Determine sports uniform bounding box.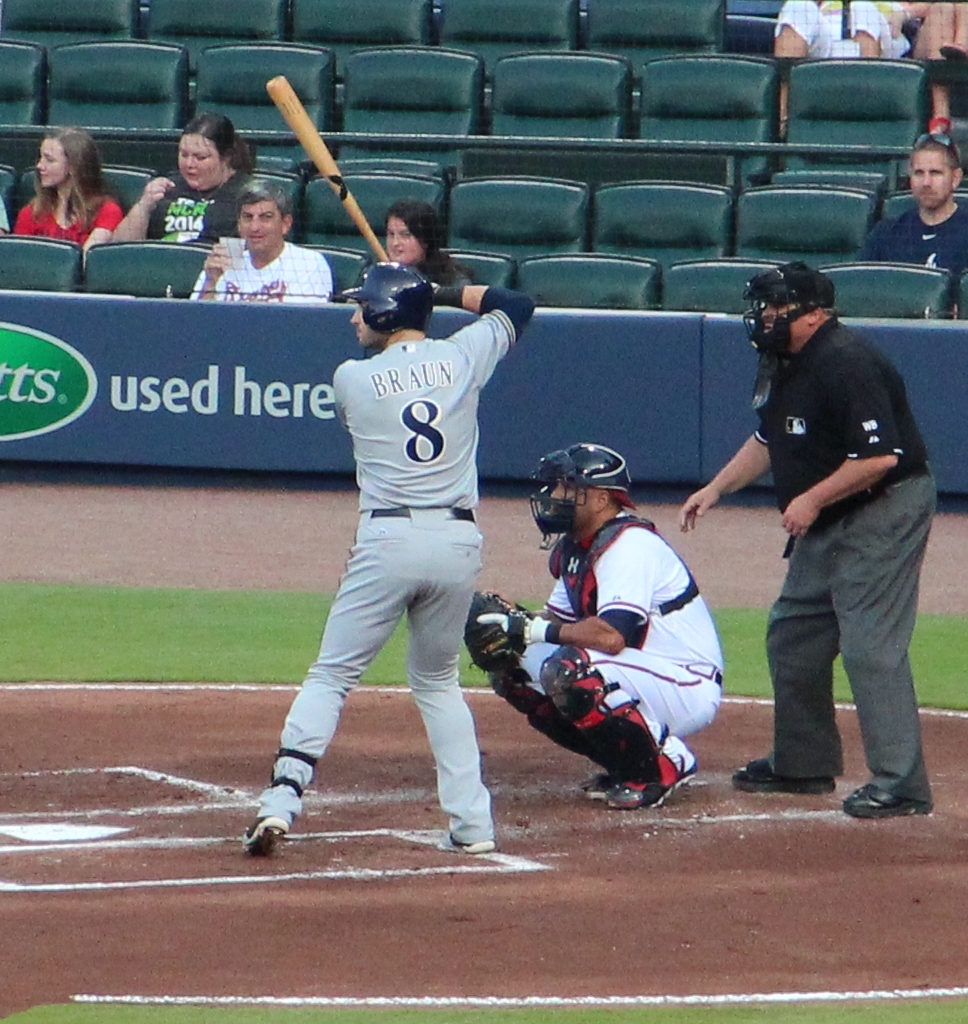
Determined: (727, 258, 949, 802).
